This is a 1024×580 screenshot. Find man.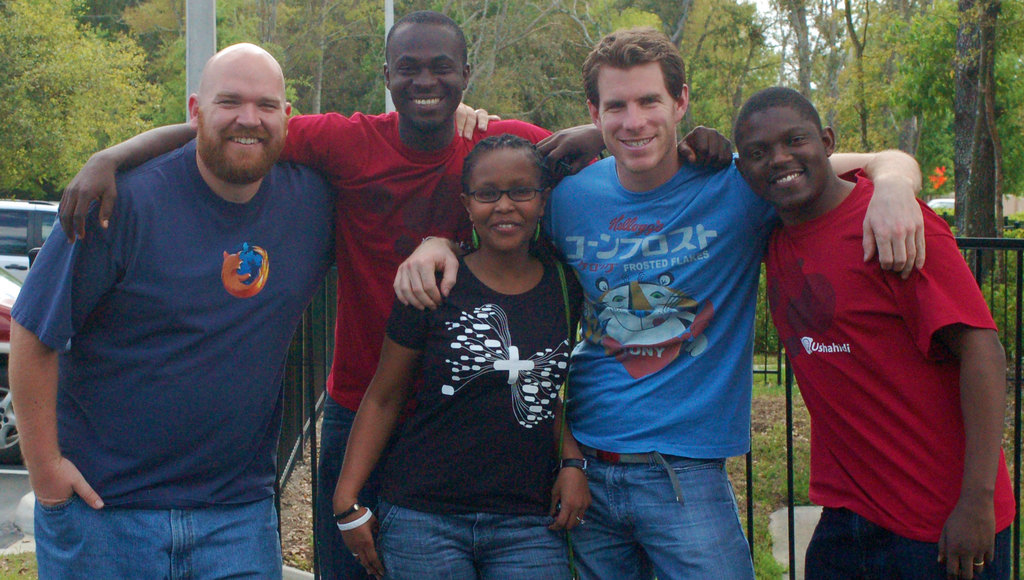
Bounding box: x1=524 y1=83 x2=1018 y2=579.
